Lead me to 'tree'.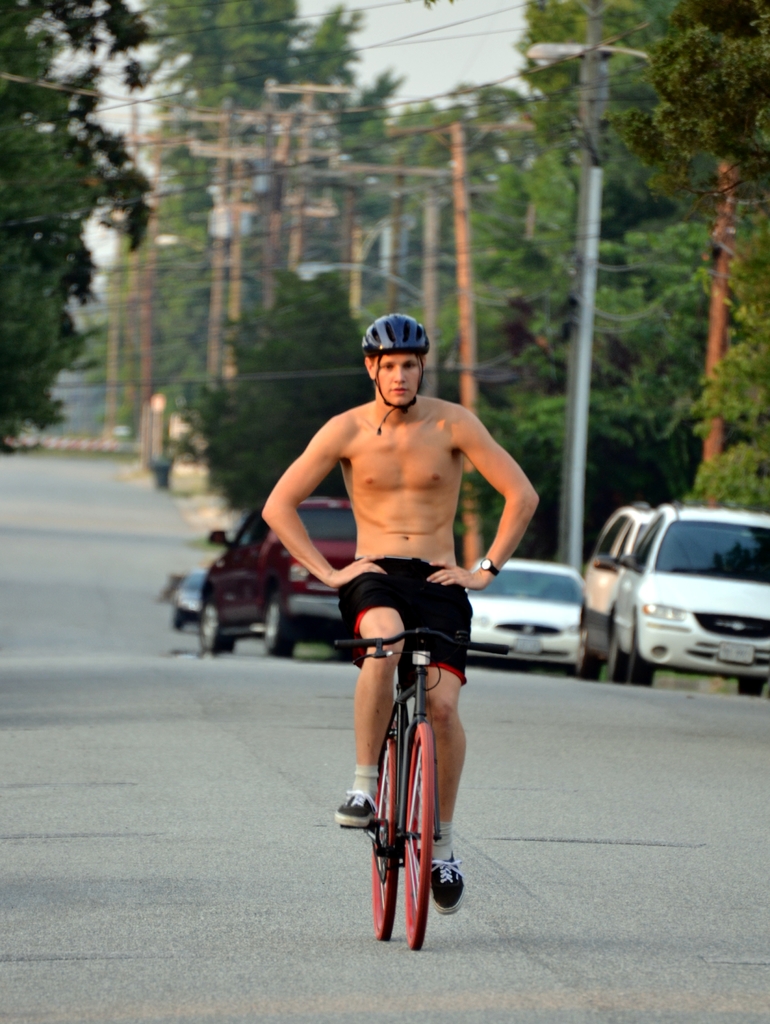
Lead to Rect(0, 0, 168, 460).
